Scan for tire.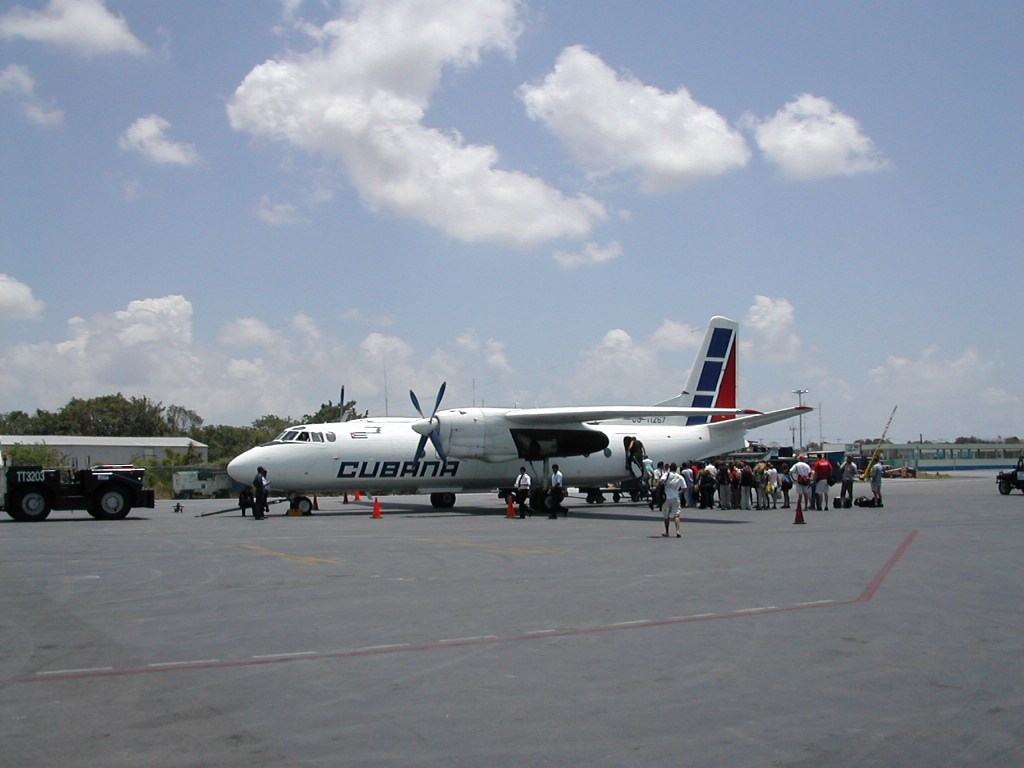
Scan result: [290,494,315,513].
